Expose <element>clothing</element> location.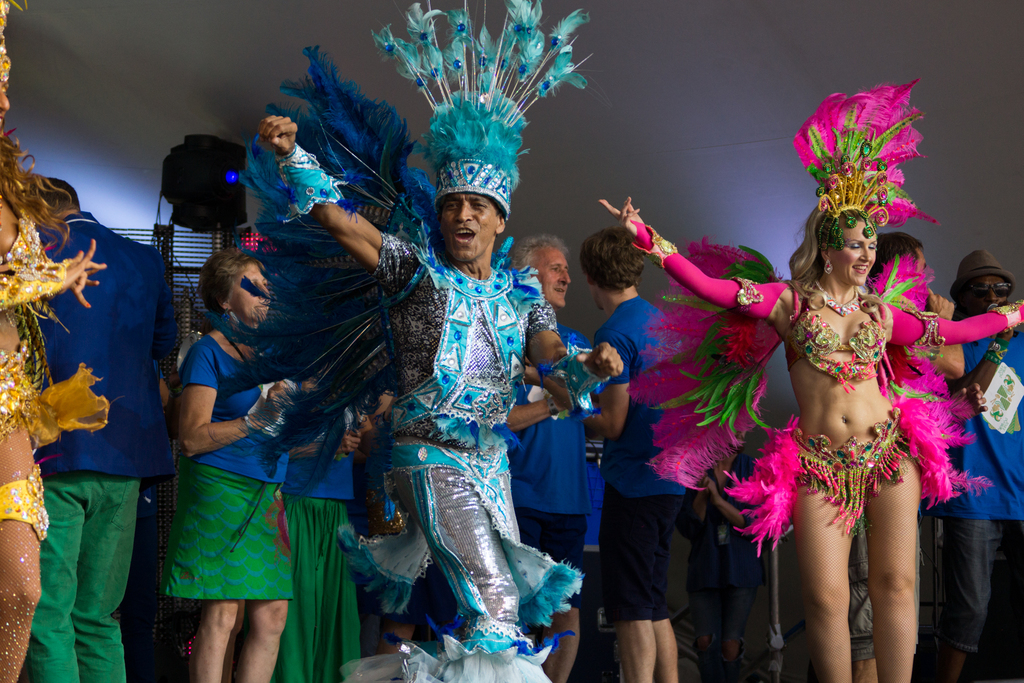
Exposed at detection(268, 399, 365, 682).
